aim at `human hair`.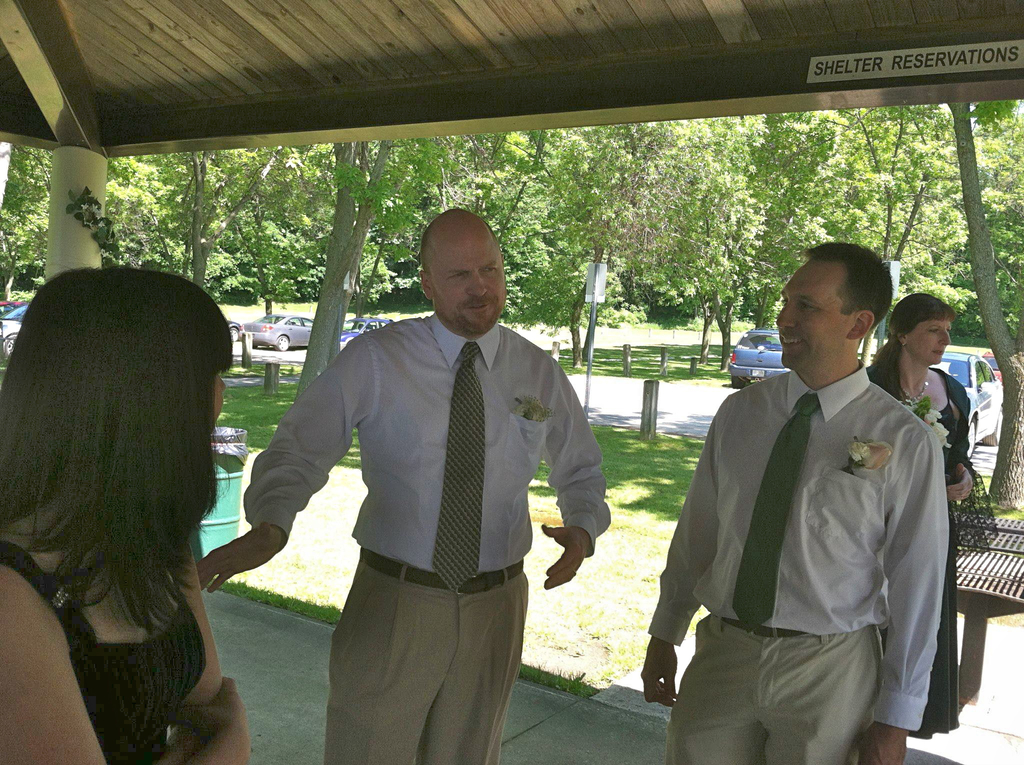
Aimed at left=421, top=208, right=494, bottom=279.
